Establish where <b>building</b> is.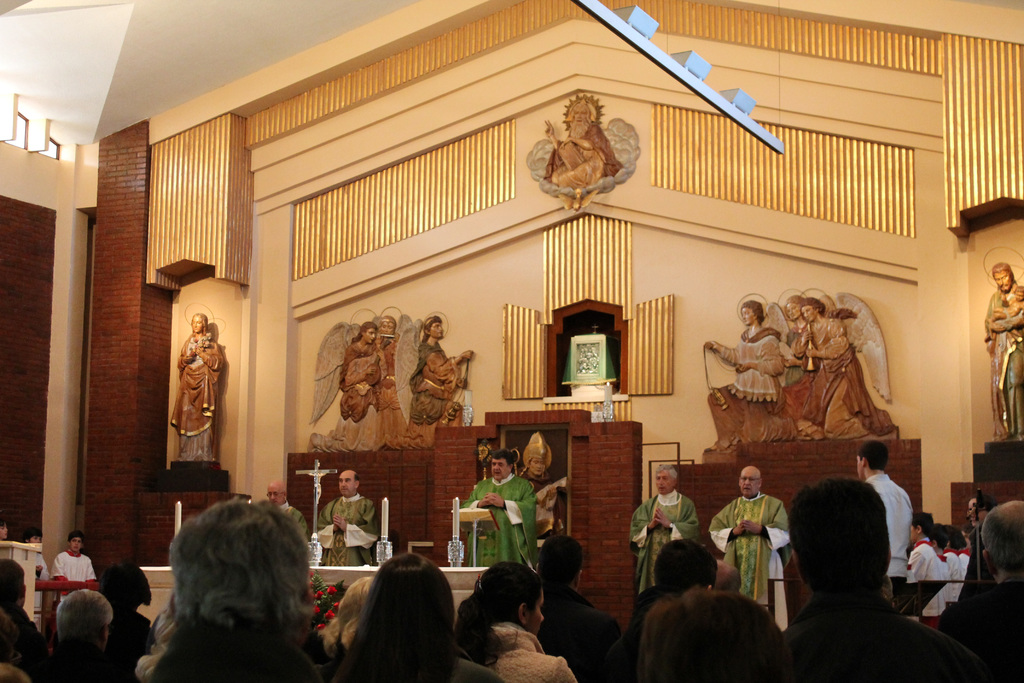
Established at [0,0,1023,682].
